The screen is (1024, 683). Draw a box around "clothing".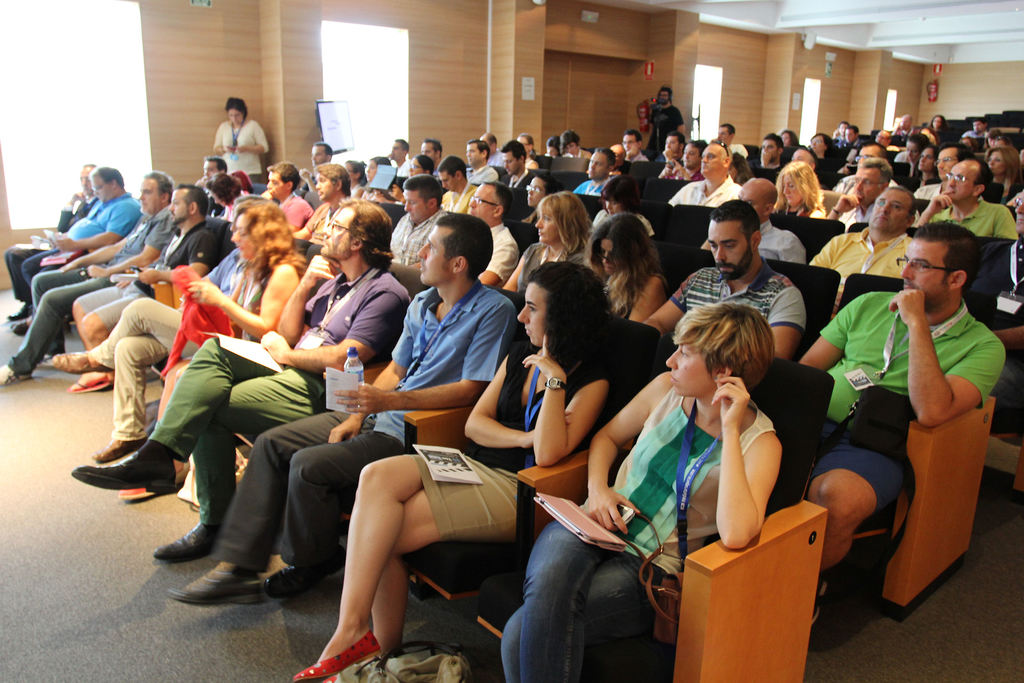
<region>497, 386, 772, 682</region>.
